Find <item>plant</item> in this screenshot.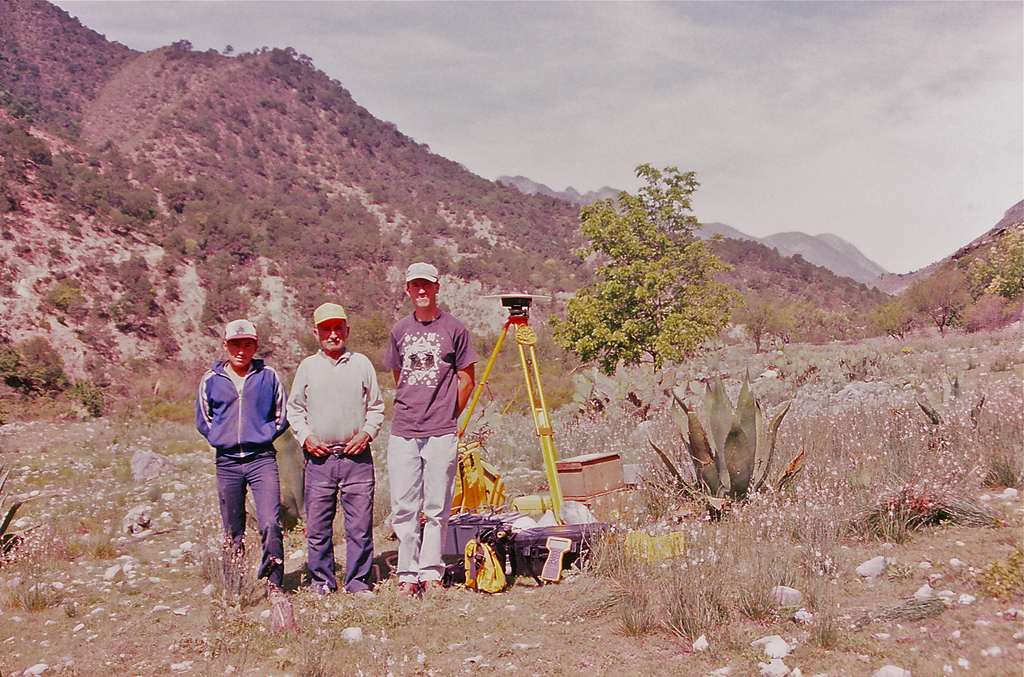
The bounding box for <item>plant</item> is crop(145, 364, 211, 427).
